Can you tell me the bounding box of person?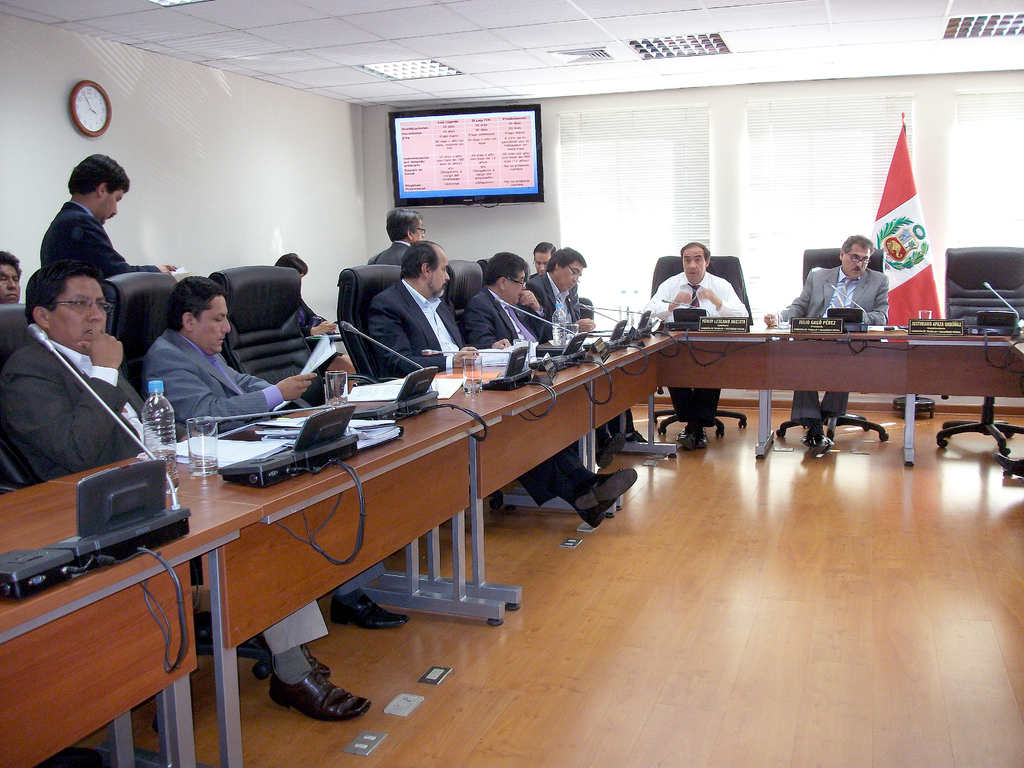
BBox(0, 248, 26, 307).
